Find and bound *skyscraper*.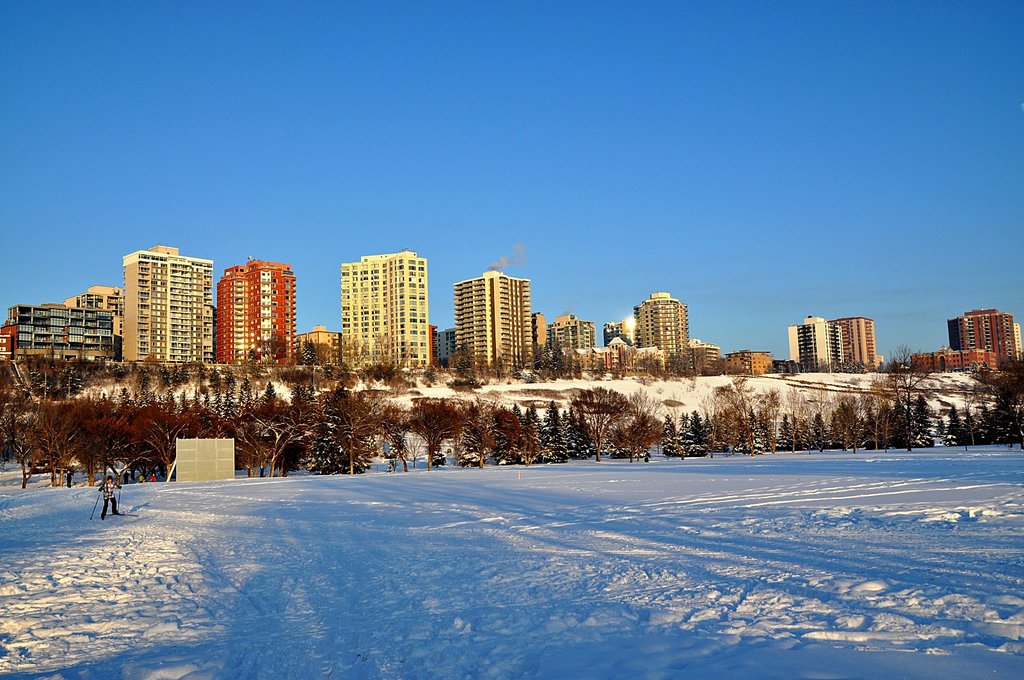
Bound: [left=948, top=307, right=1023, bottom=352].
